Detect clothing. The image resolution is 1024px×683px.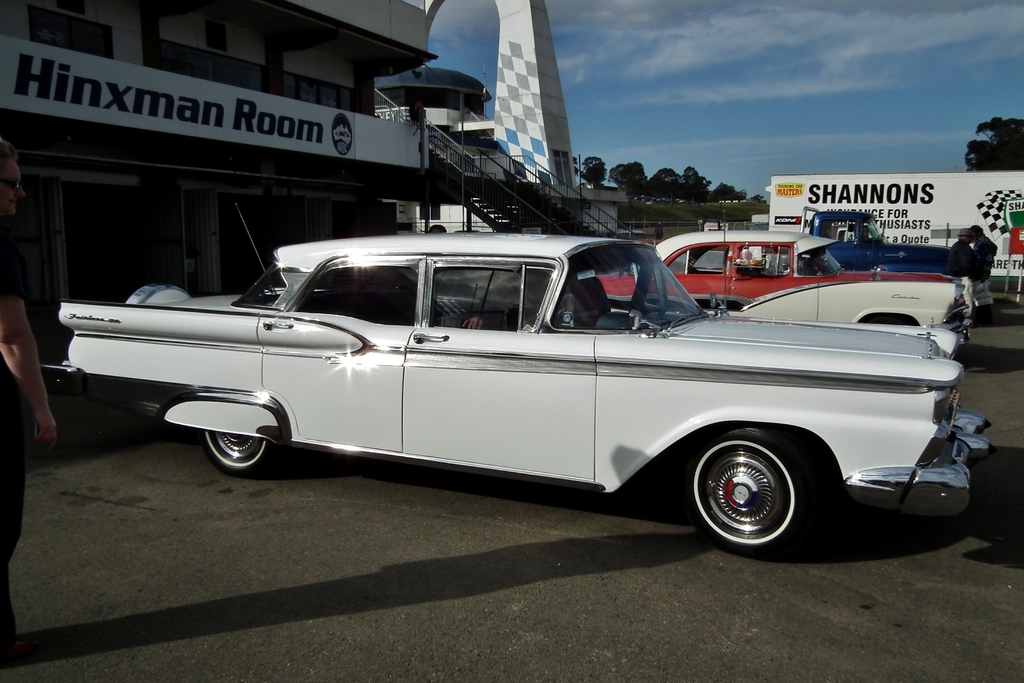
940, 238, 977, 318.
